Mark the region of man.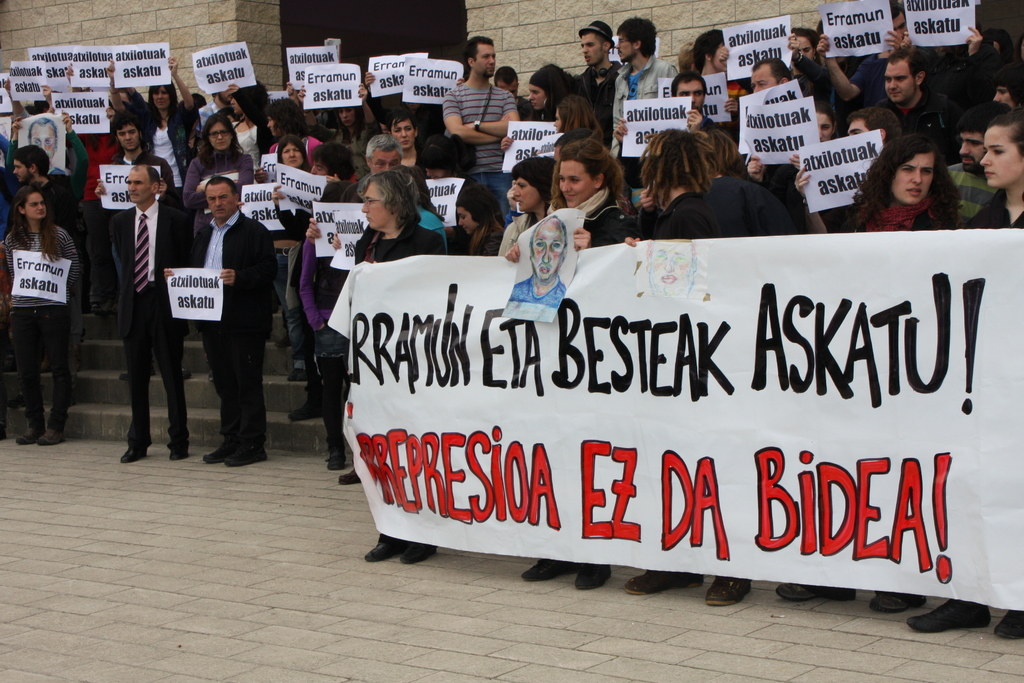
Region: box(10, 144, 77, 407).
